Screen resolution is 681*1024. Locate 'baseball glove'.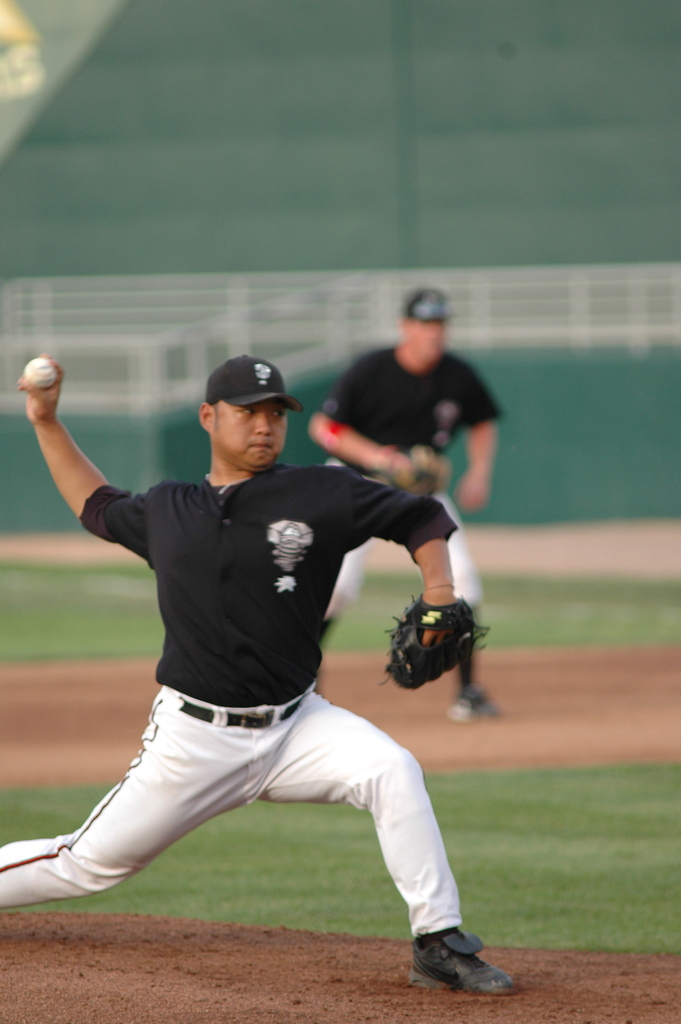
{"x1": 379, "y1": 590, "x2": 492, "y2": 691}.
